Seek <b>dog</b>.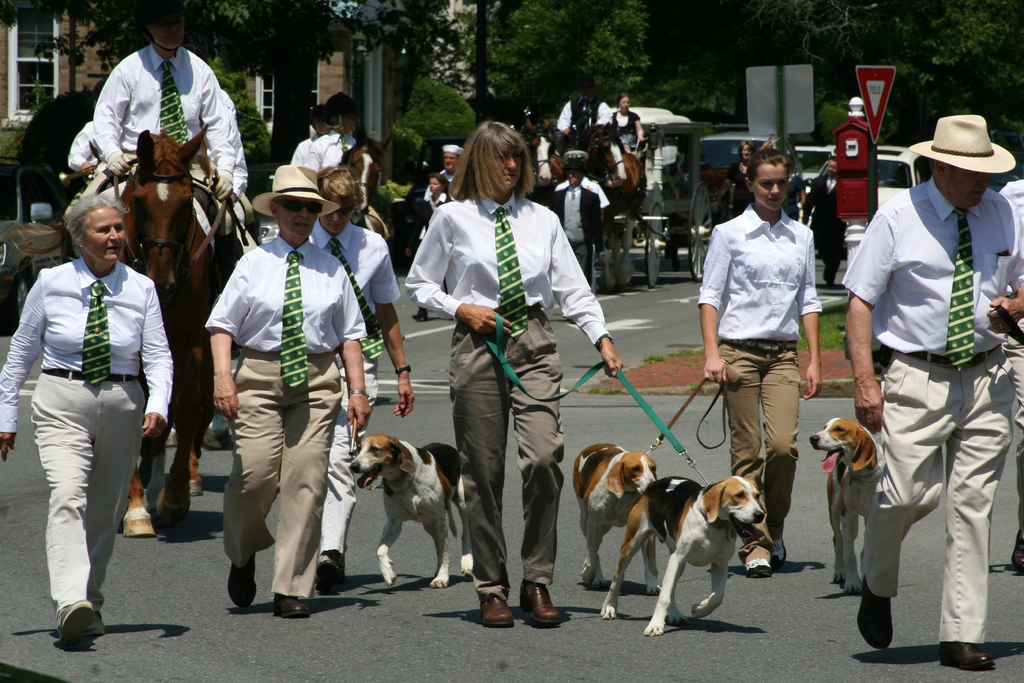
[599,474,769,638].
